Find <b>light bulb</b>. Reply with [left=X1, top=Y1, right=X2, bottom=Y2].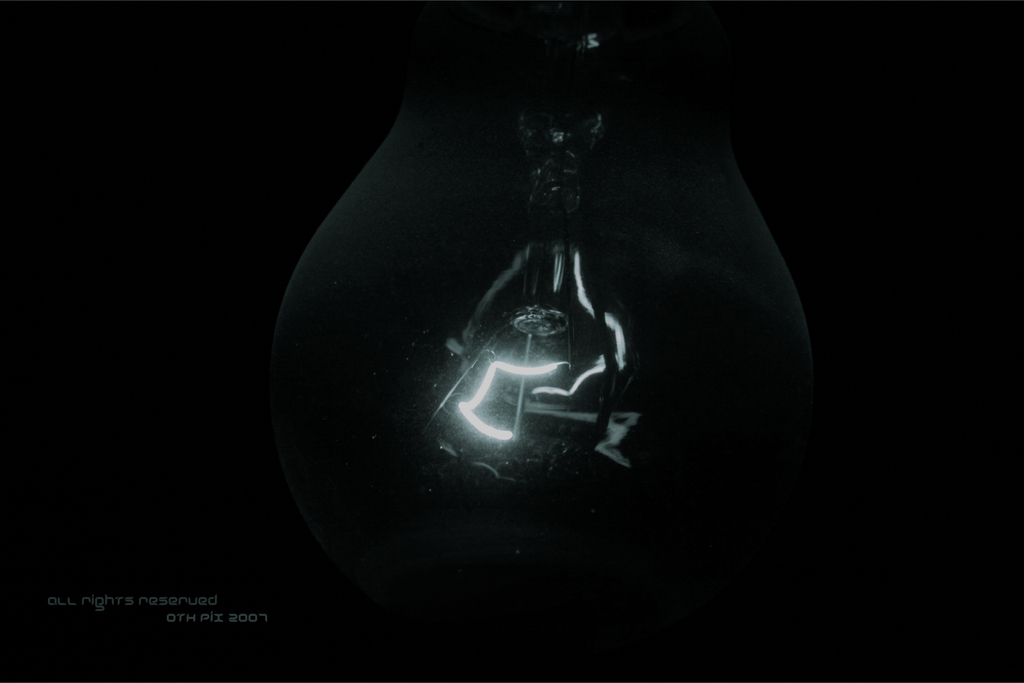
[left=271, top=0, right=819, bottom=574].
